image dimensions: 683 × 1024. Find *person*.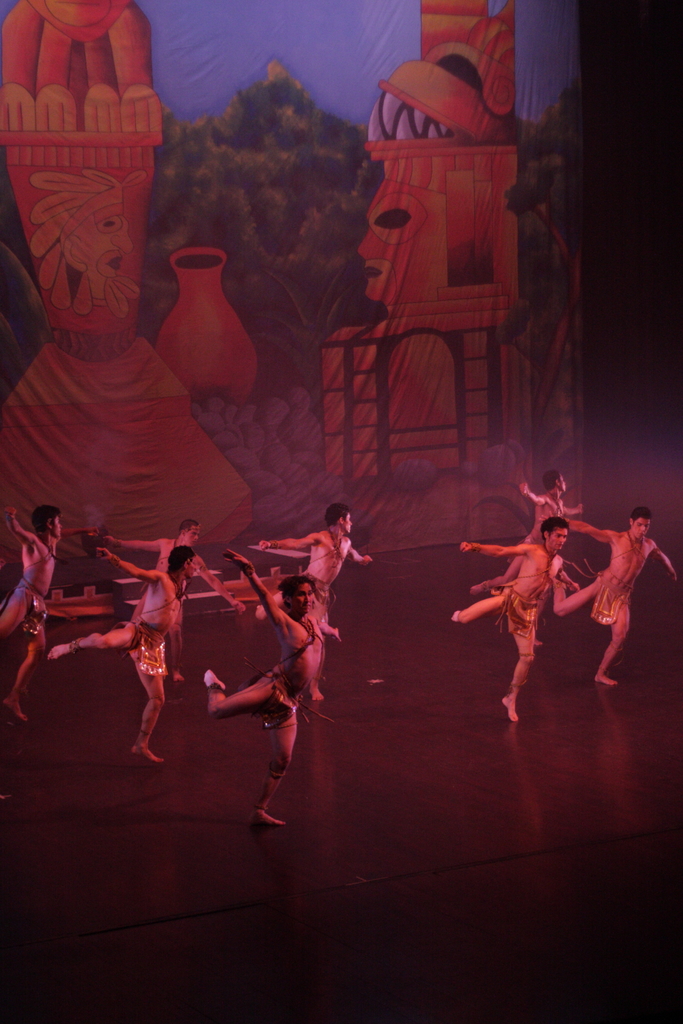
l=490, t=461, r=586, b=580.
